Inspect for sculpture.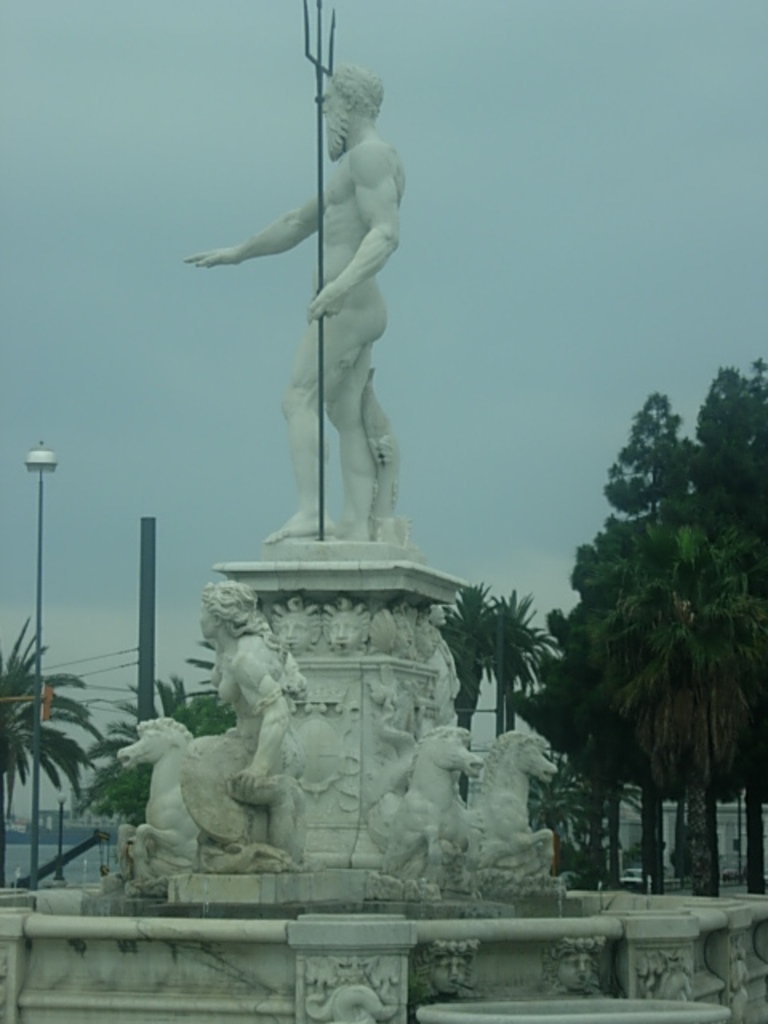
Inspection: {"left": 424, "top": 942, "right": 490, "bottom": 997}.
